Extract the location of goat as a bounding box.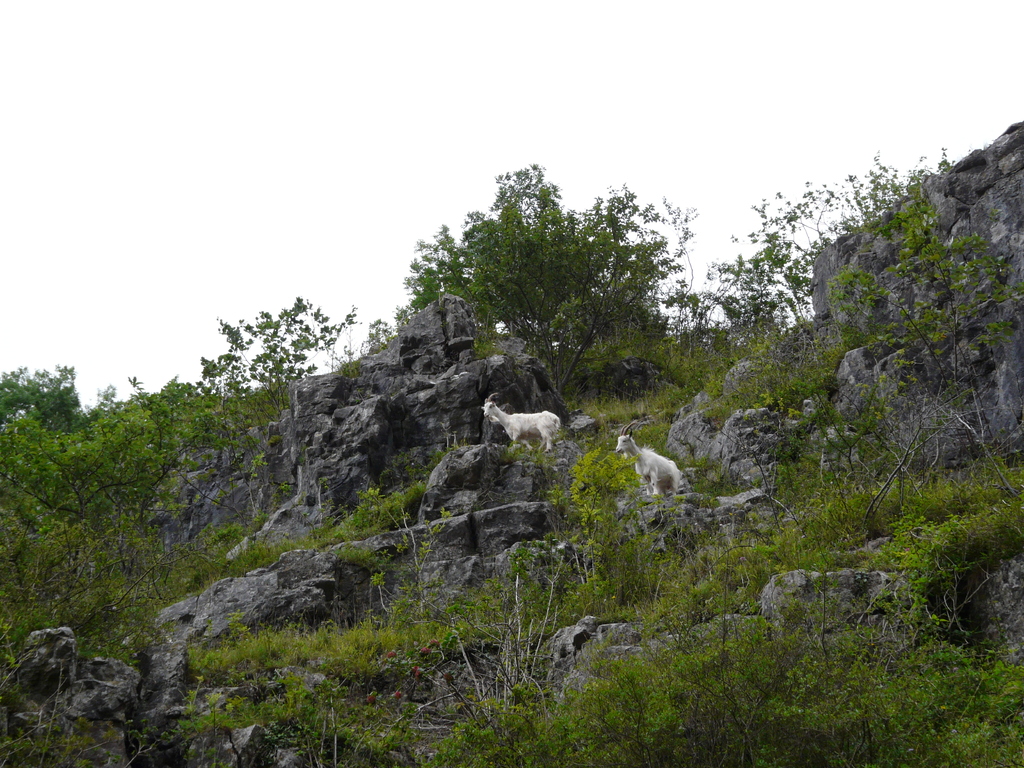
[x1=479, y1=389, x2=564, y2=453].
